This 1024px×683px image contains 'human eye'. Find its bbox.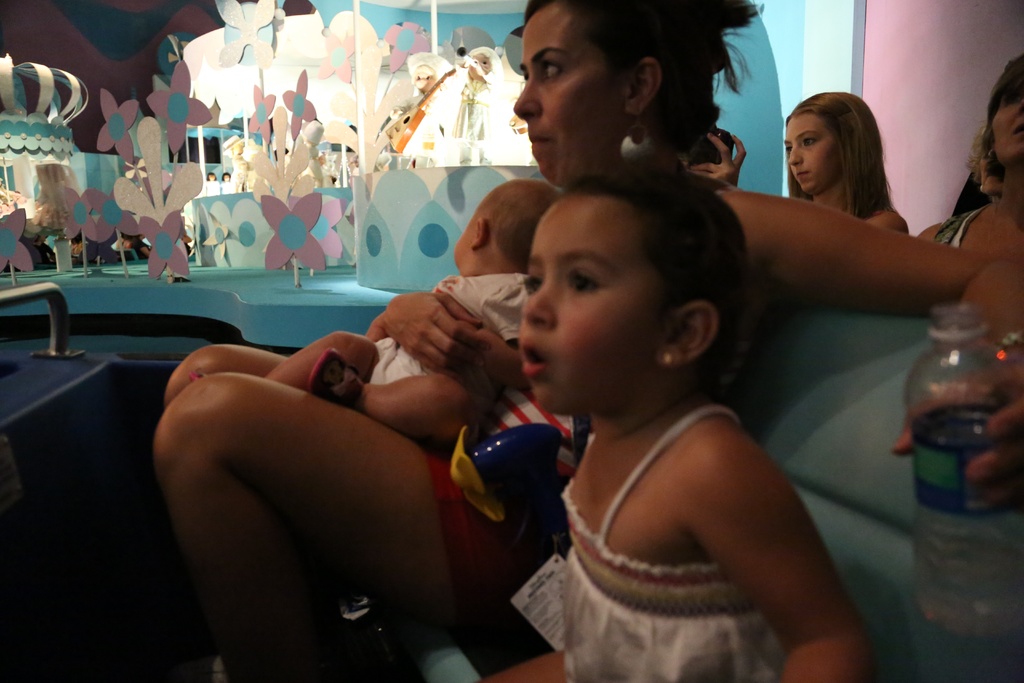
540:58:566:83.
